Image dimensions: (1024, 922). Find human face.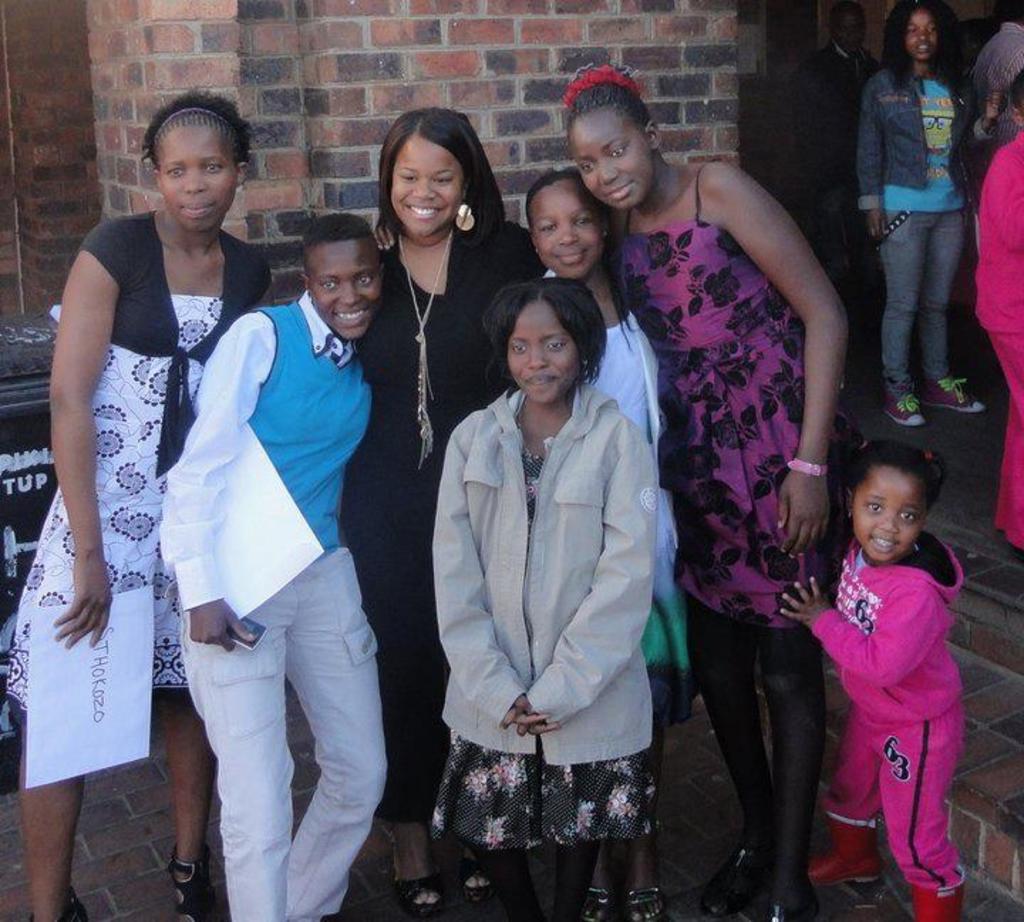
bbox=[310, 239, 383, 339].
